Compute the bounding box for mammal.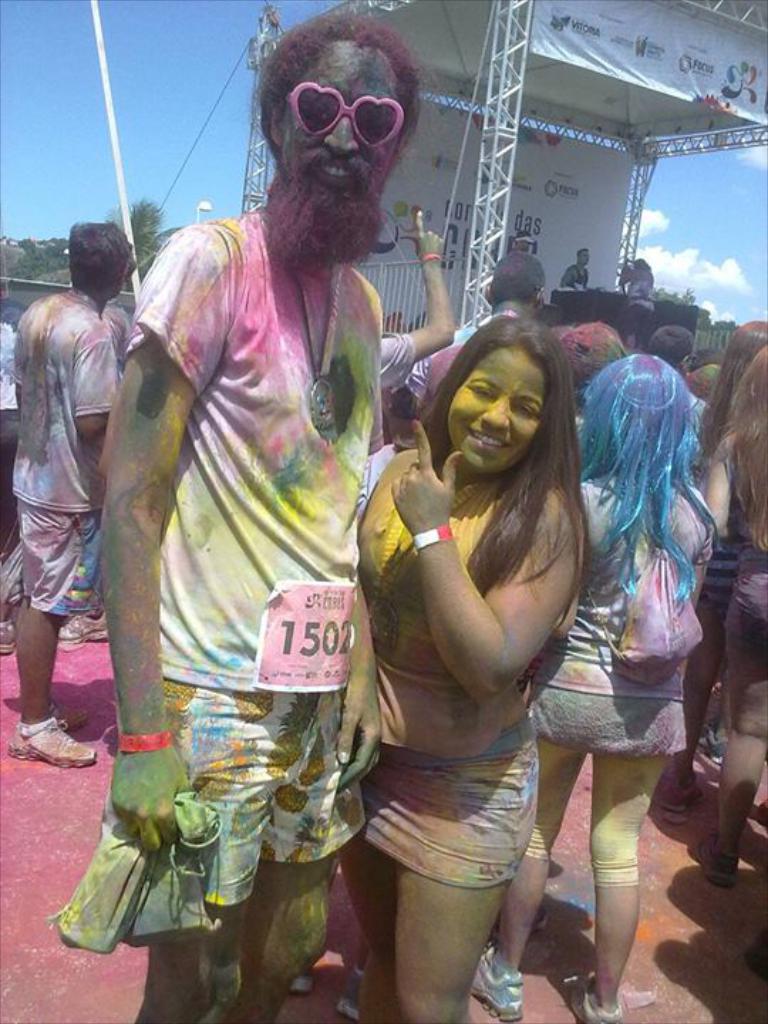
(623, 250, 656, 347).
